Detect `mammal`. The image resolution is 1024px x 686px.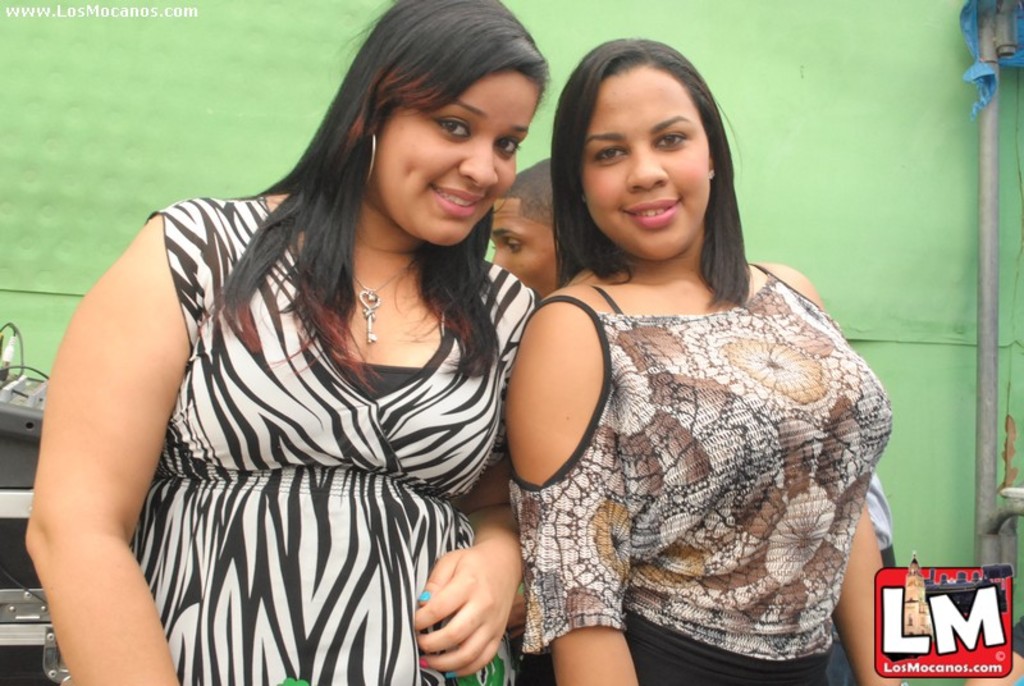
<region>965, 614, 1023, 685</region>.
